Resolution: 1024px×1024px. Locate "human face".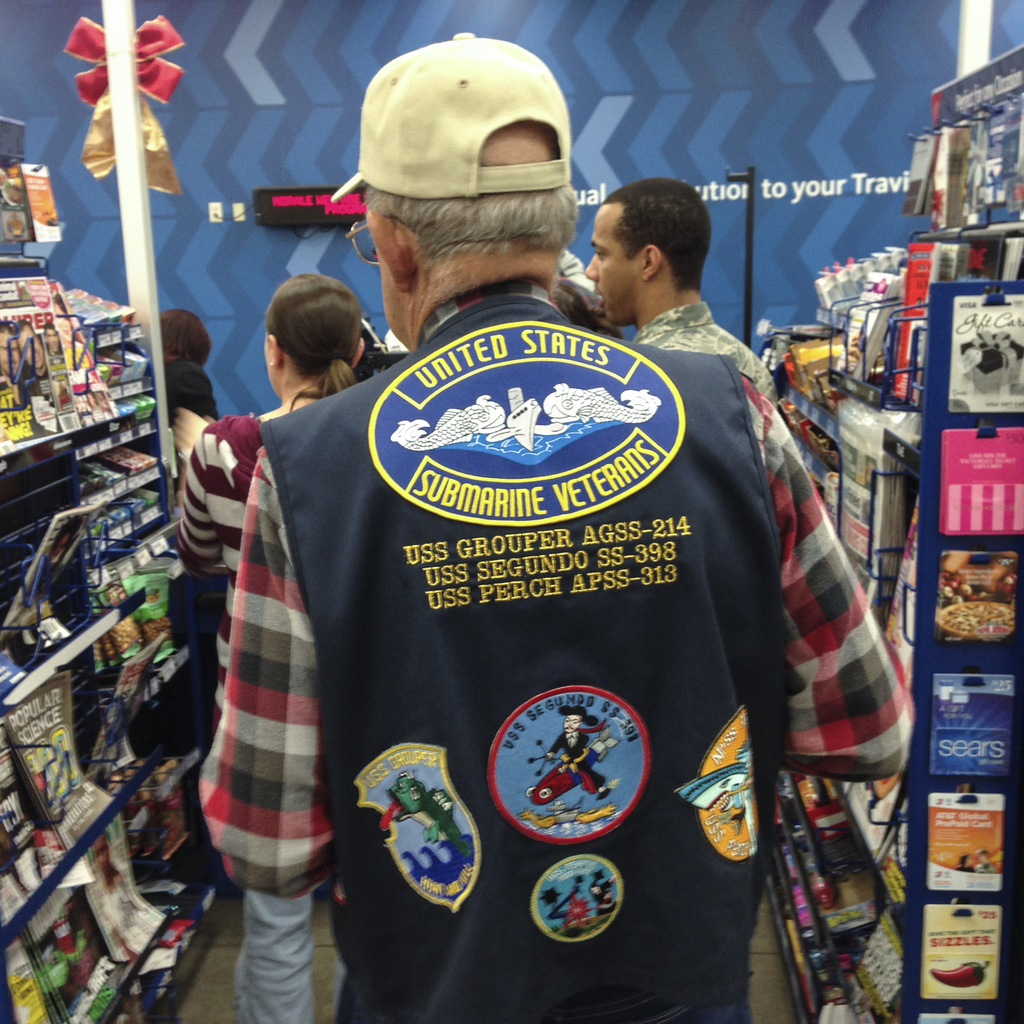
x1=568, y1=713, x2=580, y2=732.
